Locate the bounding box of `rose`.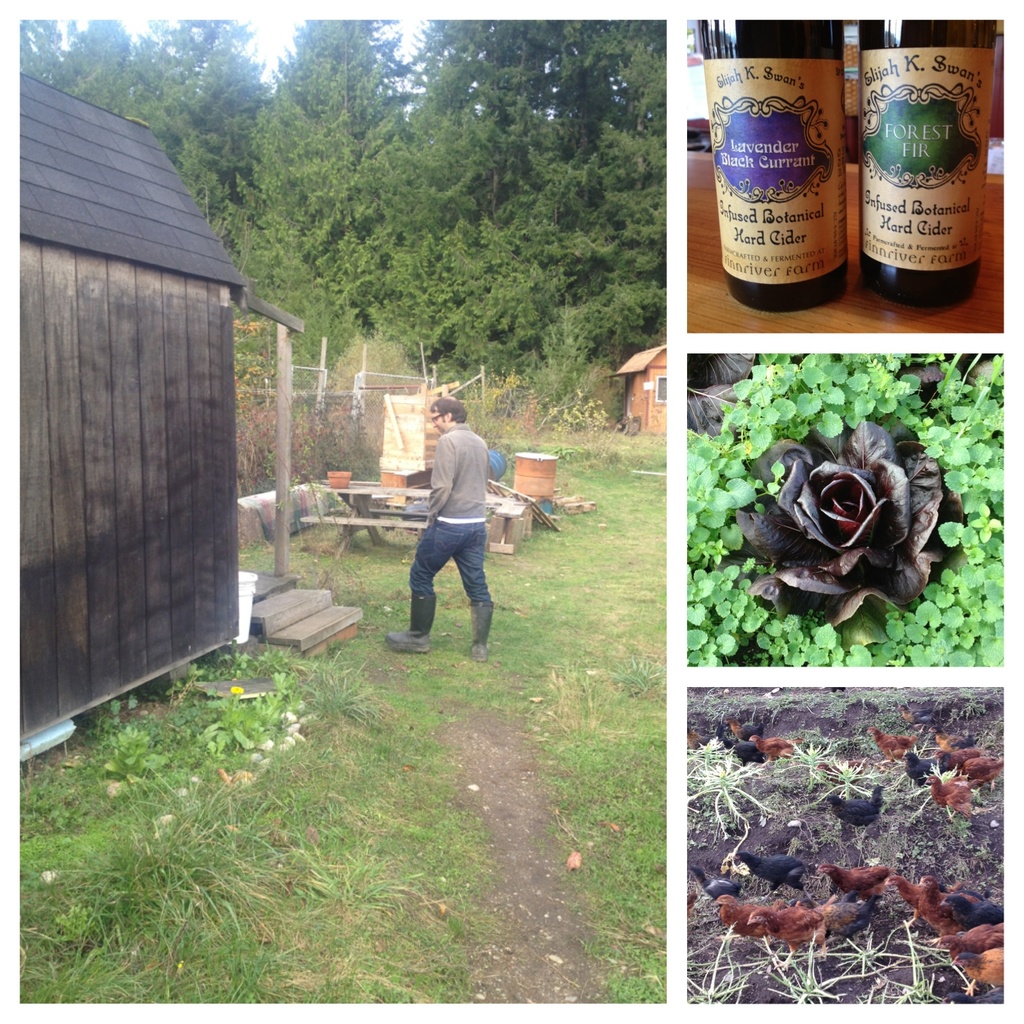
Bounding box: 720 410 966 637.
